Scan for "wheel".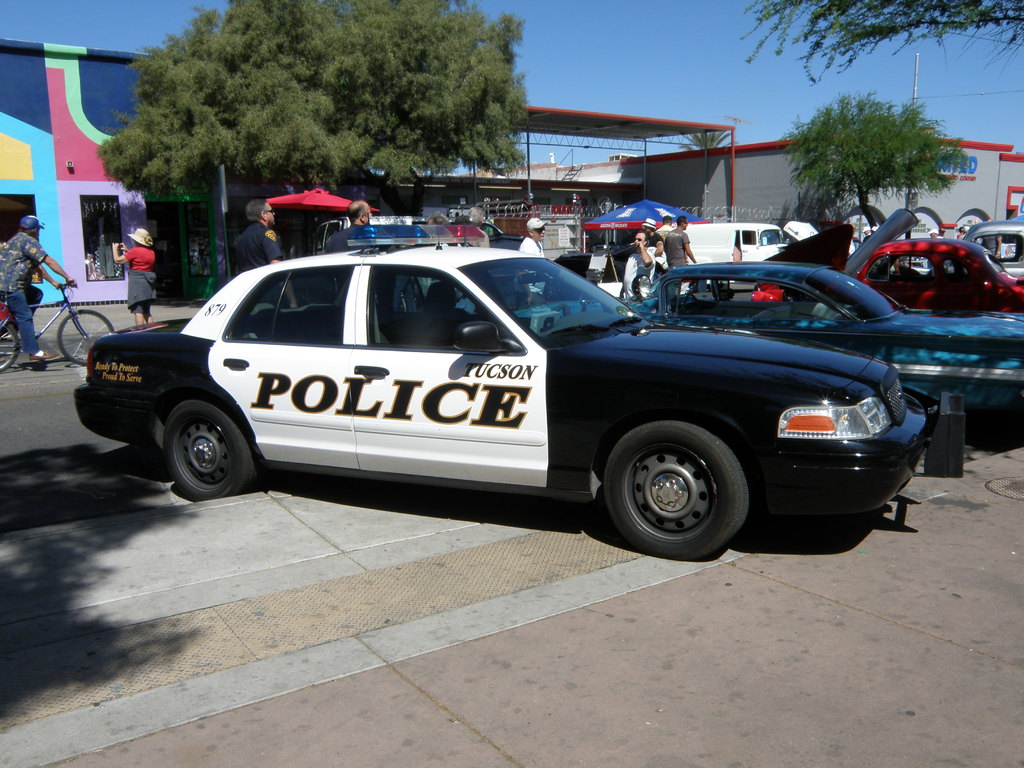
Scan result: locate(554, 305, 571, 315).
